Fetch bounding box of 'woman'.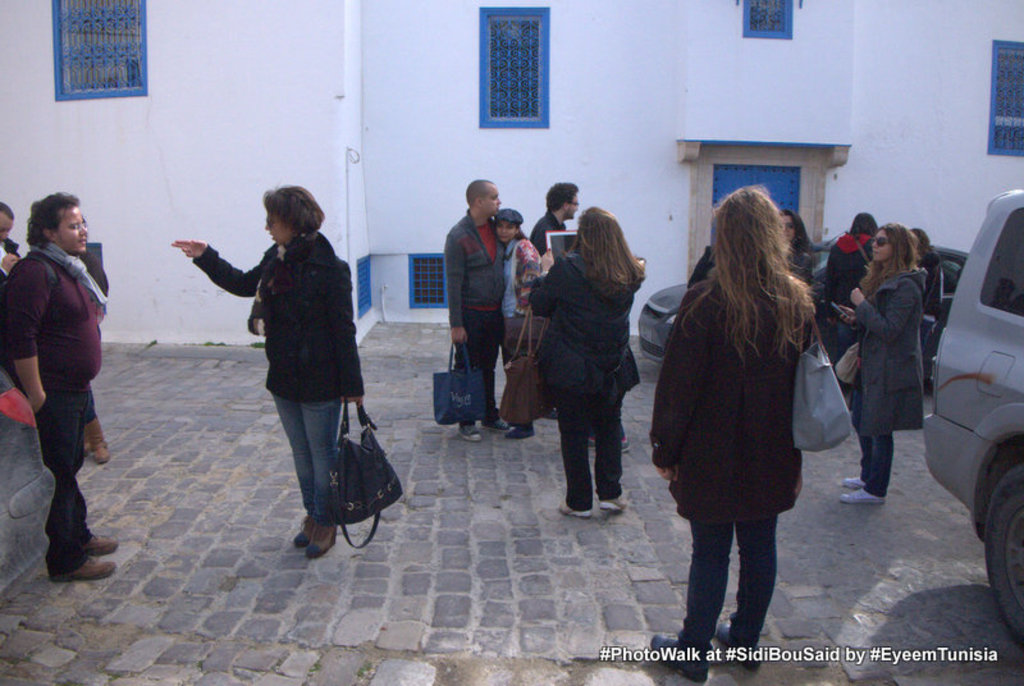
Bbox: (3, 191, 114, 582).
